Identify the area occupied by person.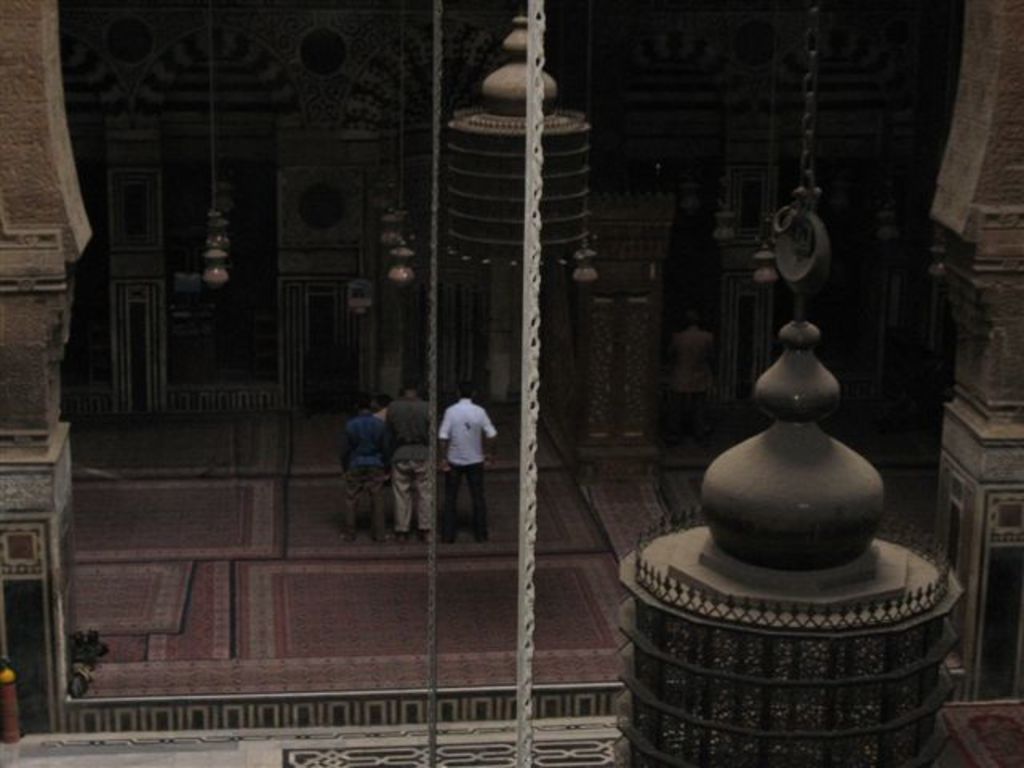
Area: BBox(437, 381, 501, 544).
